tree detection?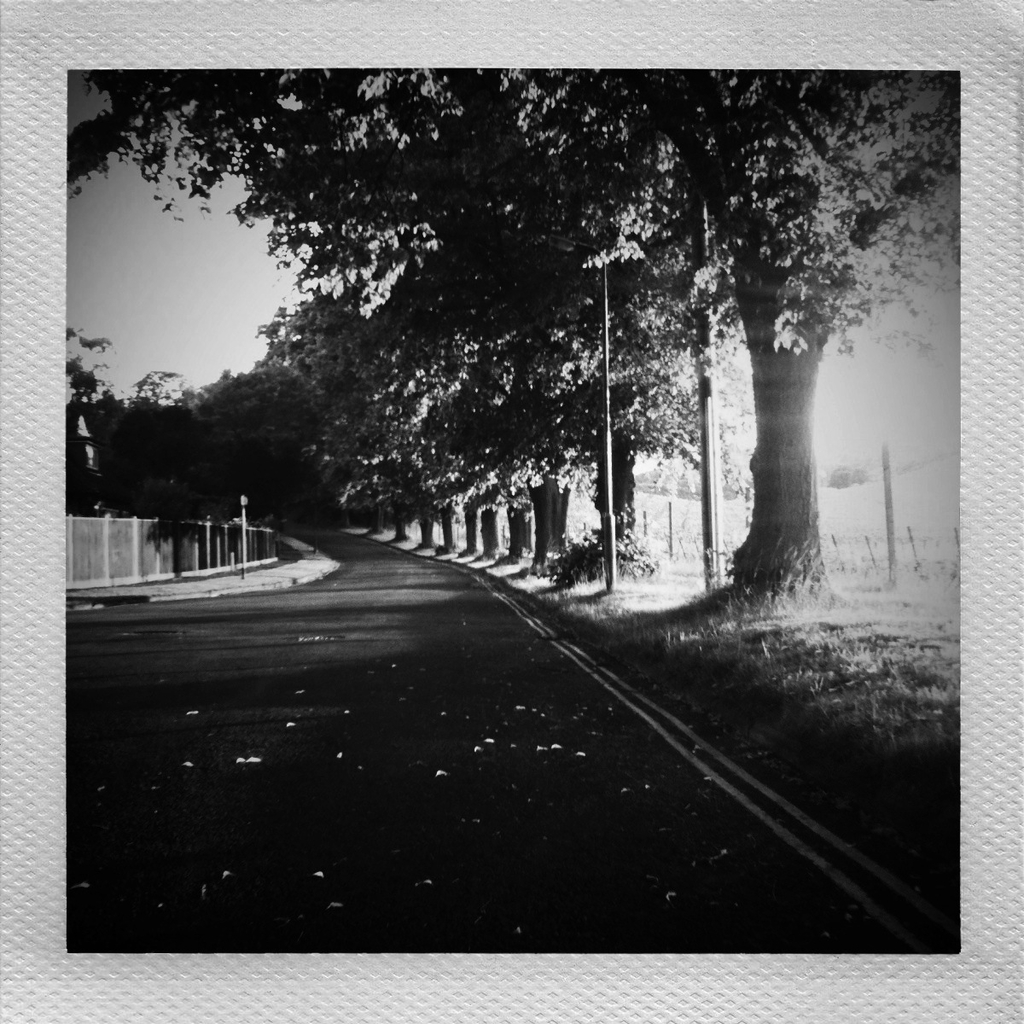
pyautogui.locateOnScreen(538, 78, 940, 652)
